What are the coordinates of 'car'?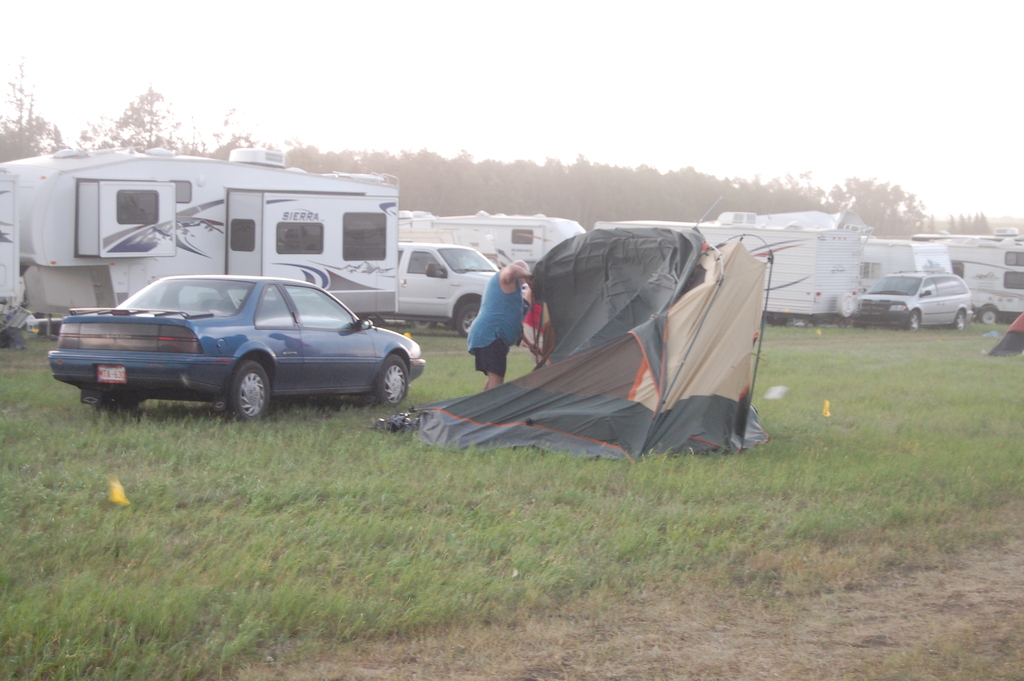
{"left": 856, "top": 263, "right": 983, "bottom": 335}.
